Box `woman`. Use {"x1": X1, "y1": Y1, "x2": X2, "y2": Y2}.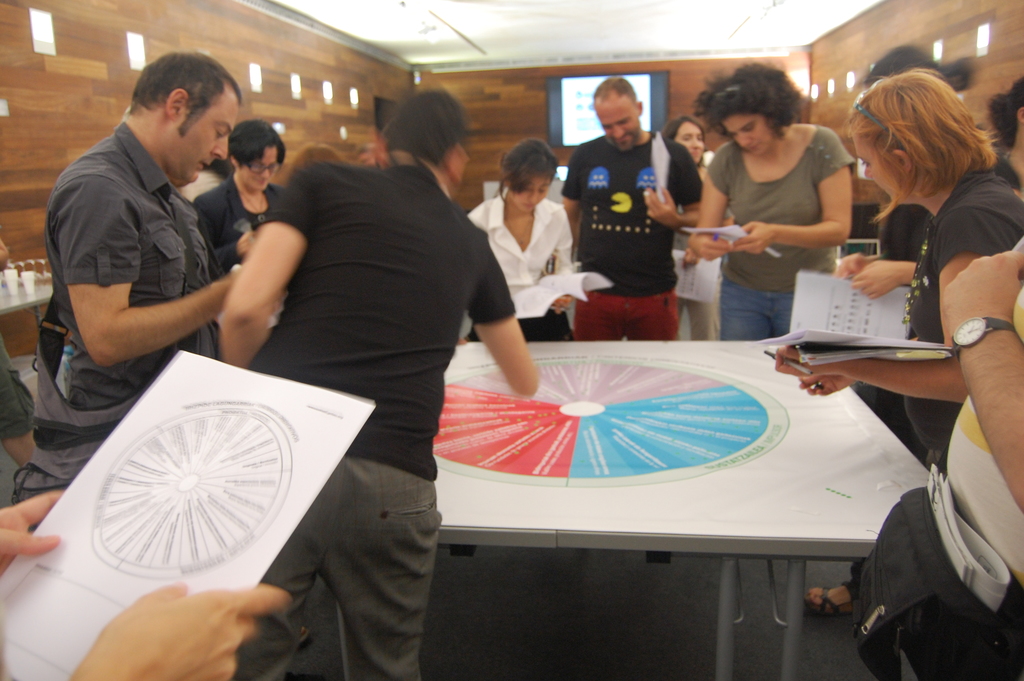
{"x1": 817, "y1": 72, "x2": 1021, "y2": 497}.
